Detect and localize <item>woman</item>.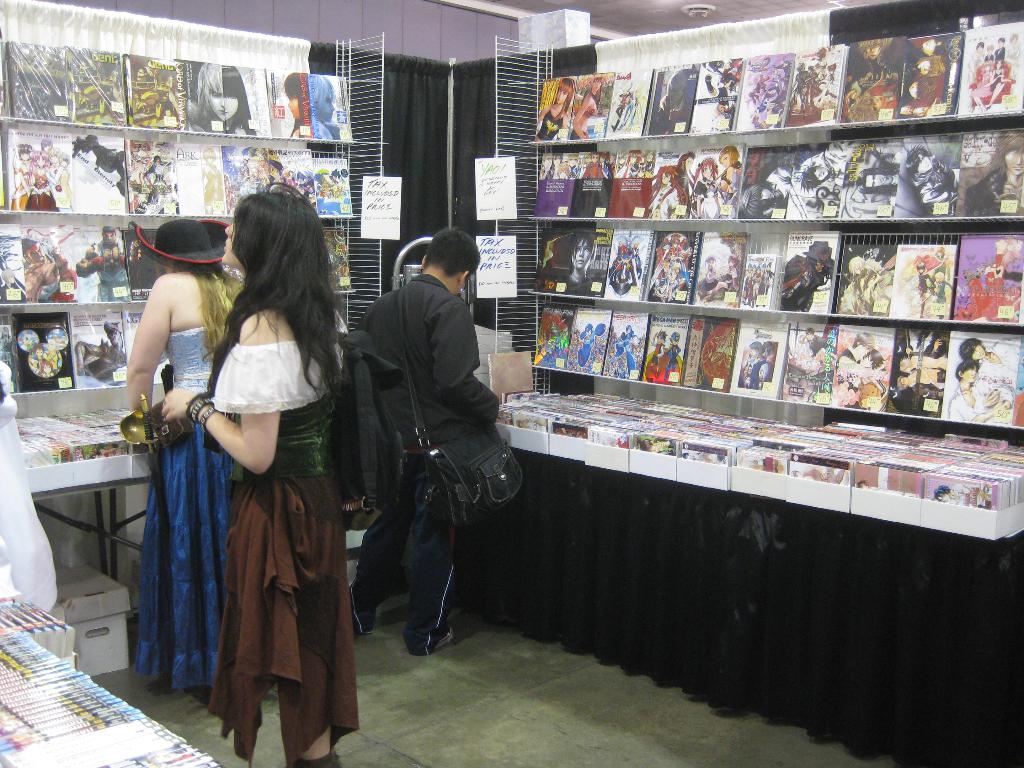
Localized at region(717, 145, 739, 219).
